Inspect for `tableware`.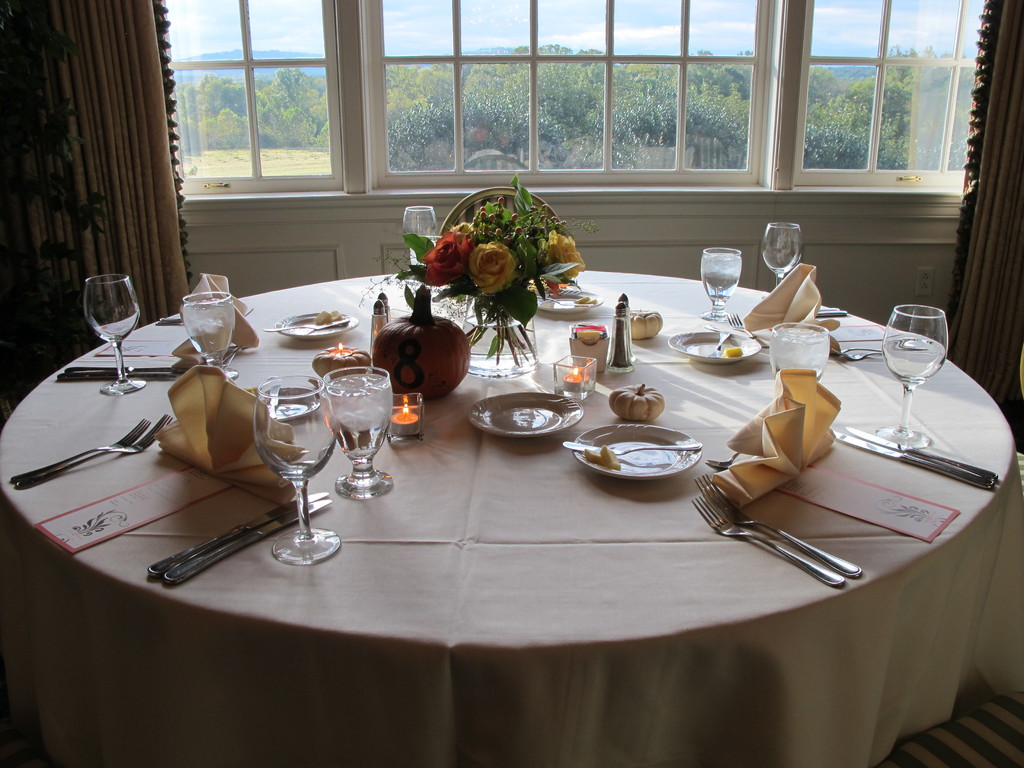
Inspection: bbox=[54, 364, 205, 381].
